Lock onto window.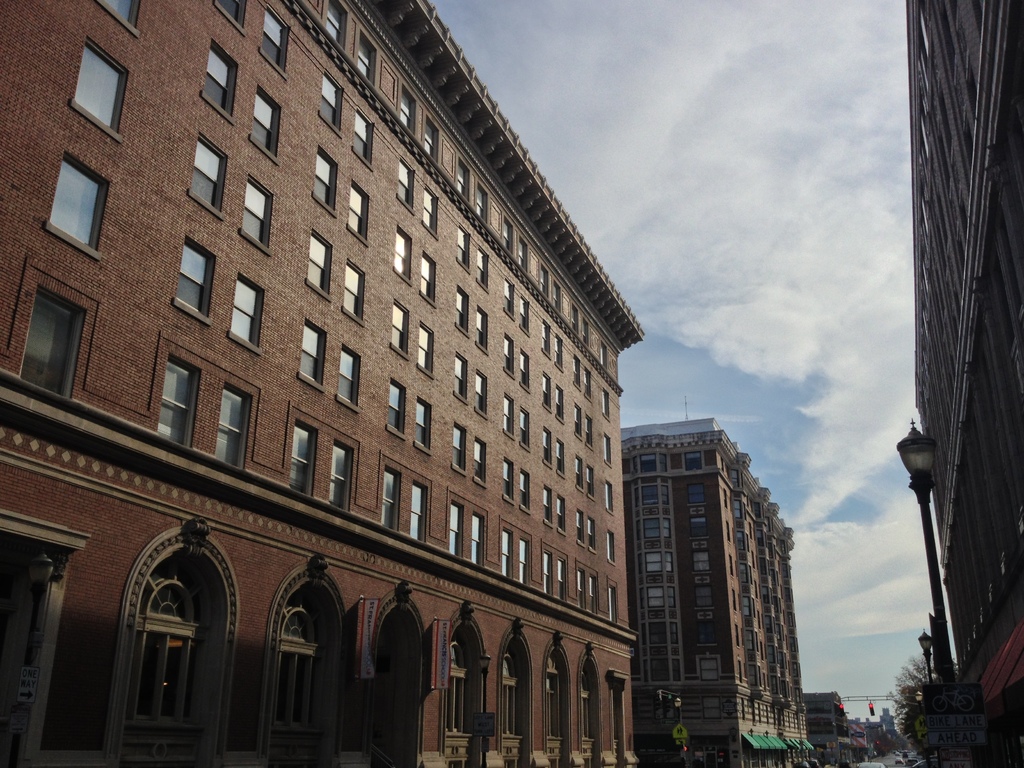
Locked: 498/394/518/442.
